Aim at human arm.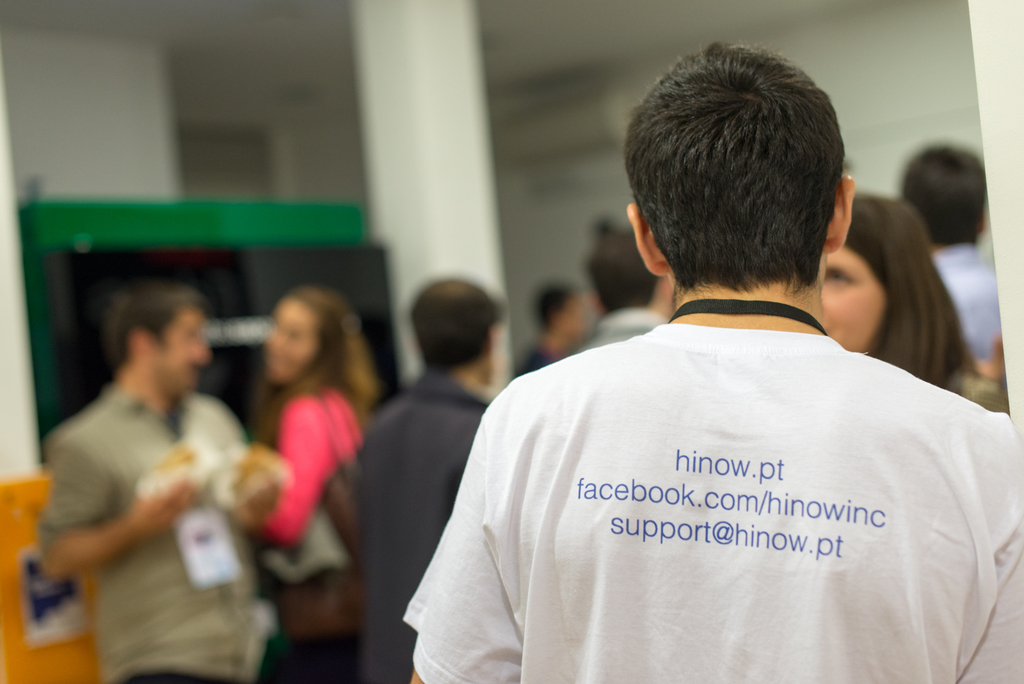
Aimed at <region>956, 416, 1021, 683</region>.
